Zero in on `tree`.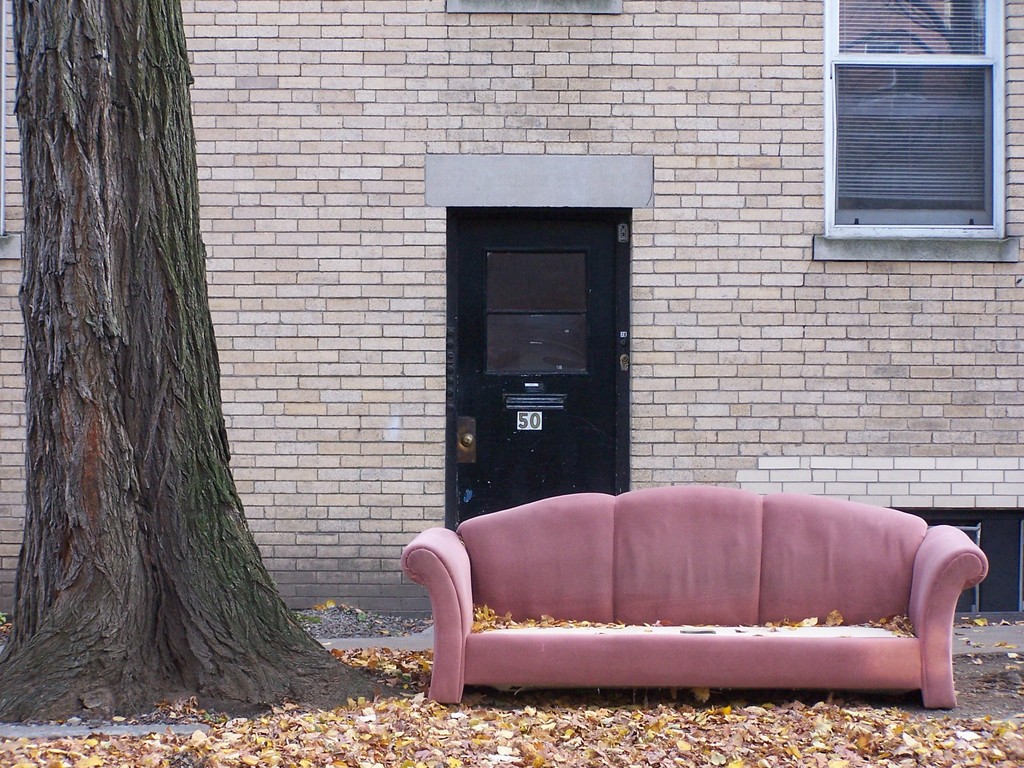
Zeroed in: 0 0 403 728.
